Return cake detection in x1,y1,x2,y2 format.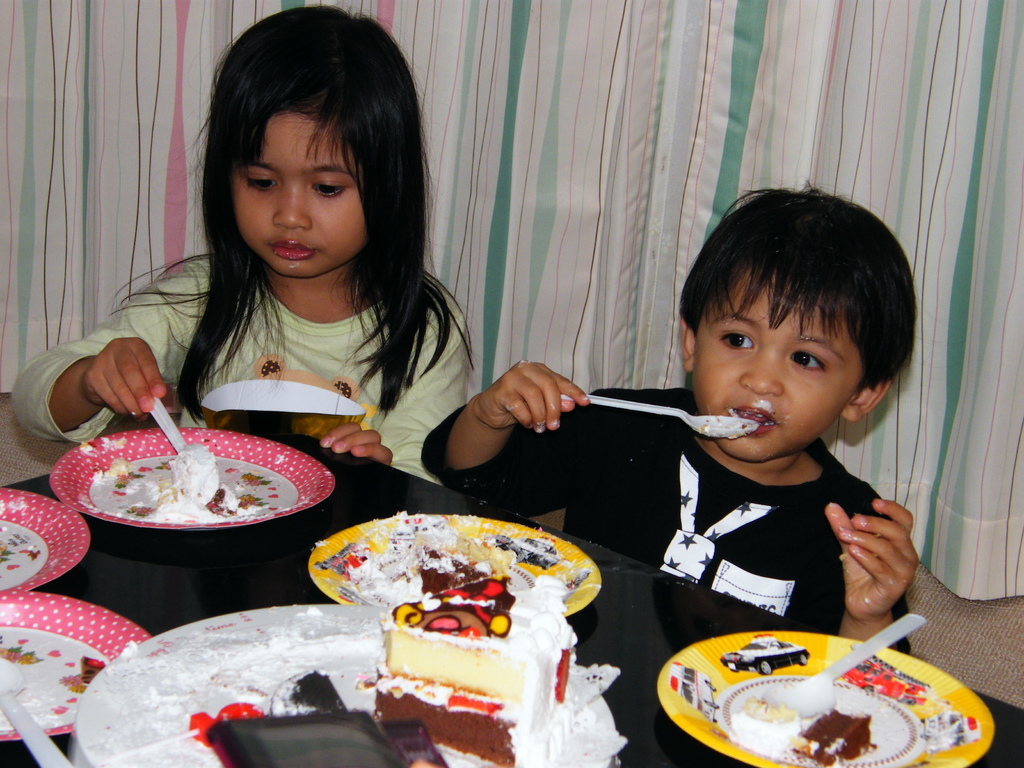
376,579,578,767.
